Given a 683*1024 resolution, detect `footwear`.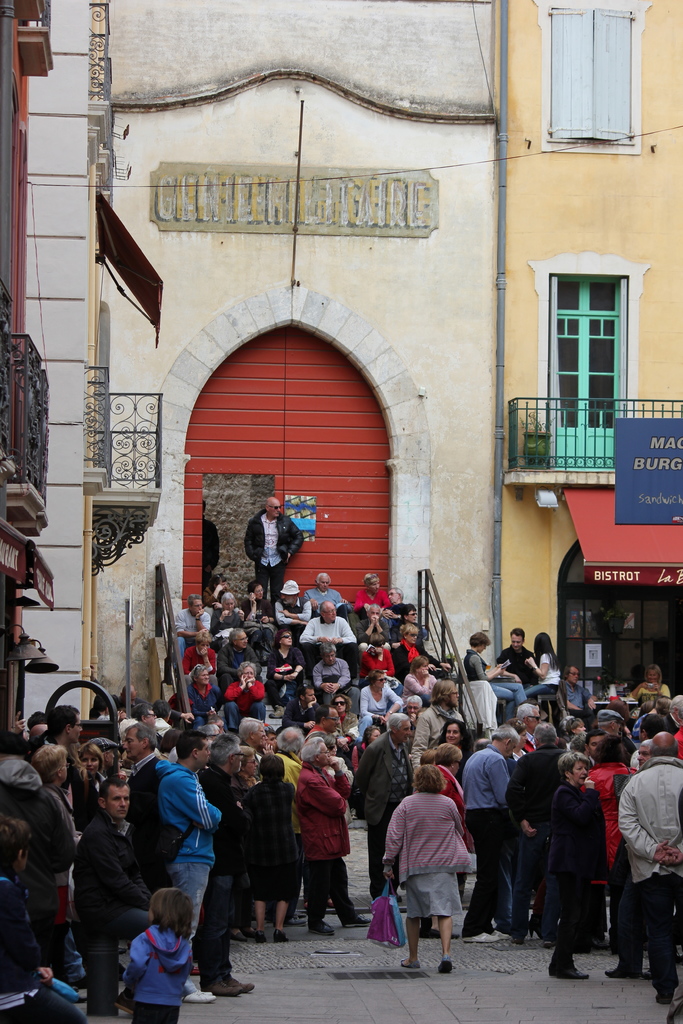
[652,979,682,1006].
